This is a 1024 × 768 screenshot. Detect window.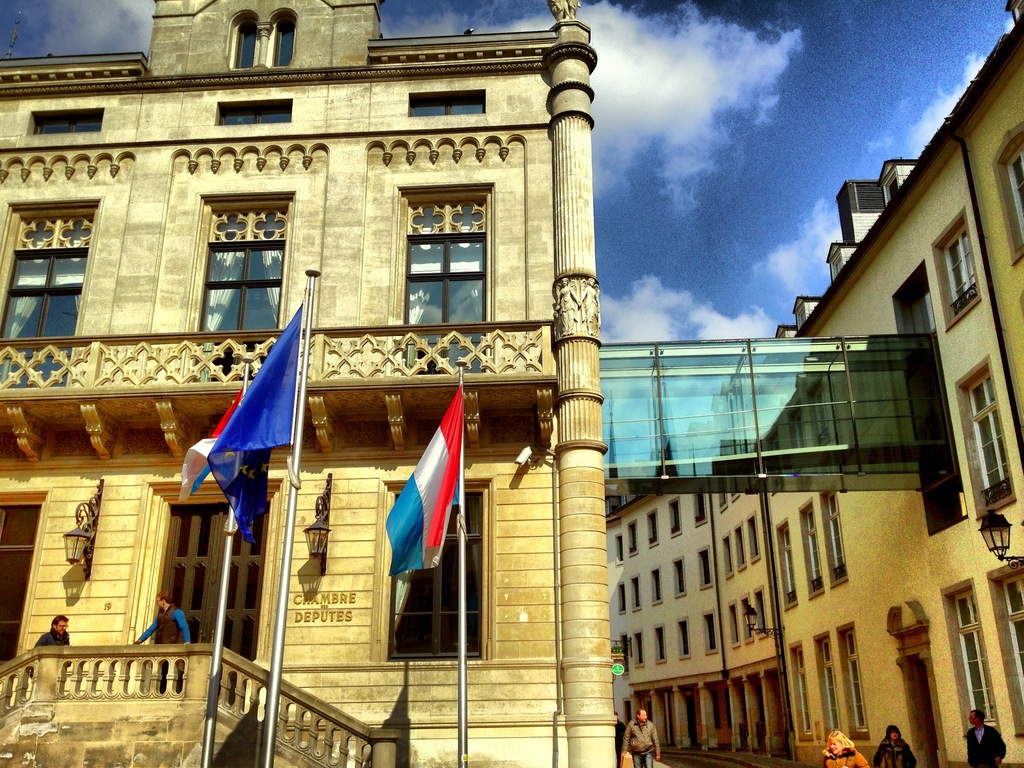
{"left": 938, "top": 579, "right": 1004, "bottom": 739}.
